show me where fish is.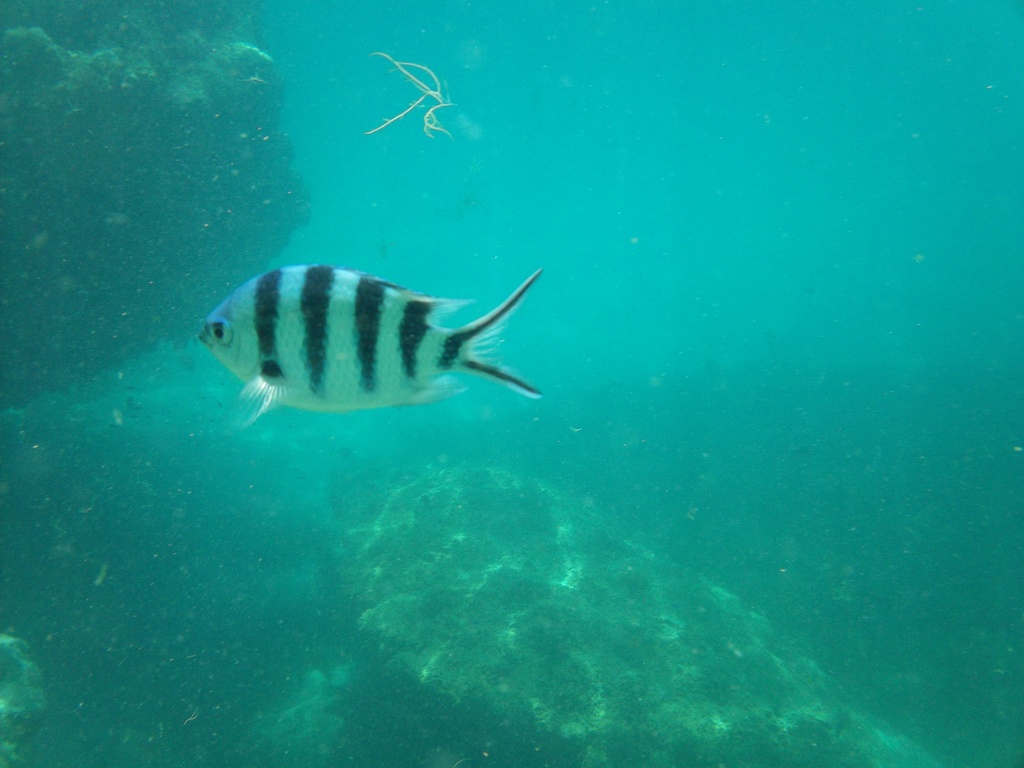
fish is at locate(197, 263, 543, 448).
